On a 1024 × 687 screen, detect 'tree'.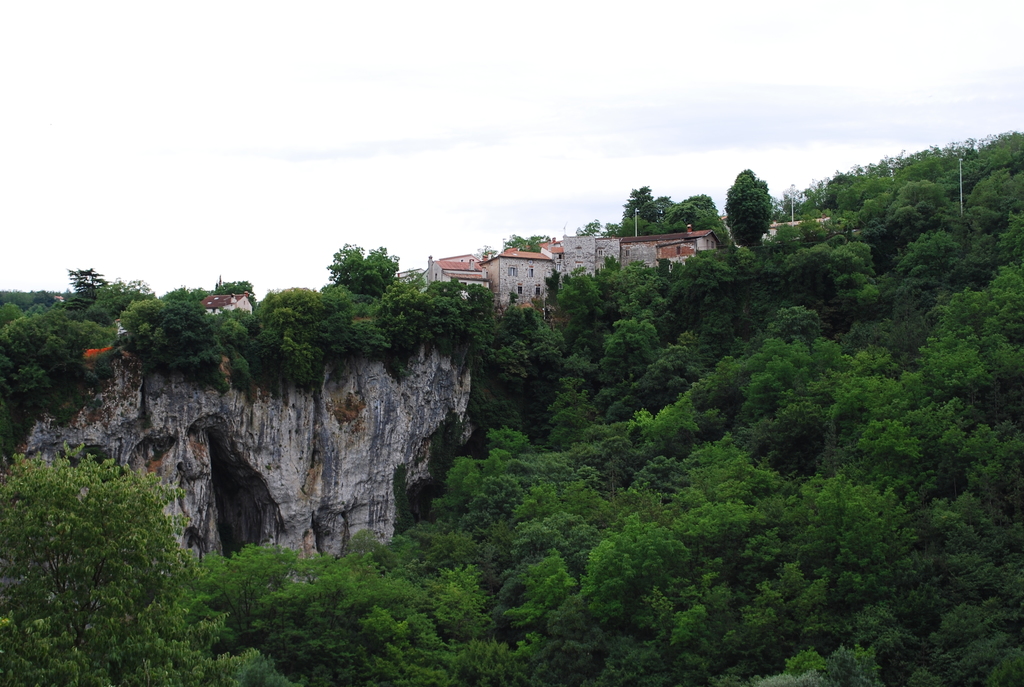
{"x1": 621, "y1": 186, "x2": 680, "y2": 223}.
